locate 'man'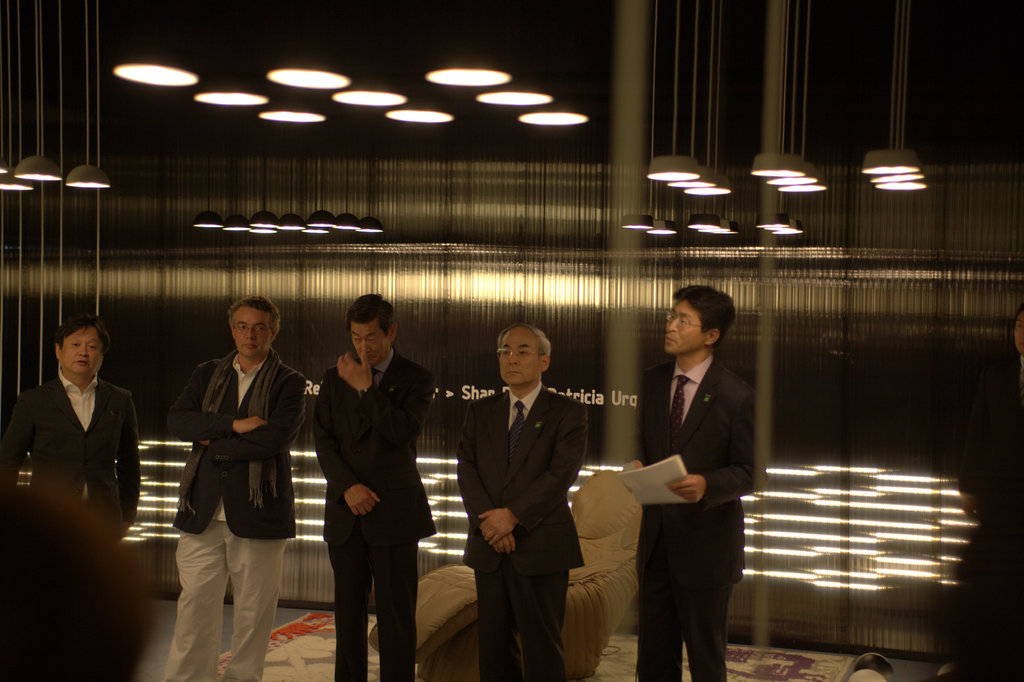
[307, 287, 436, 681]
